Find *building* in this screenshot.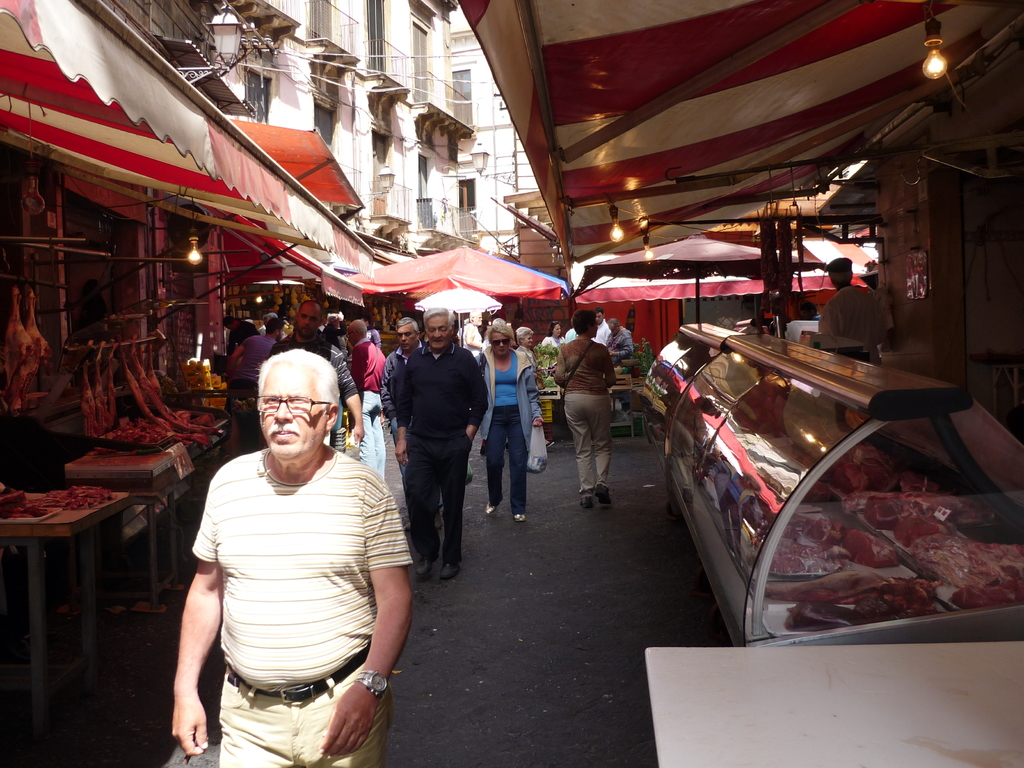
The bounding box for *building* is 449,33,518,256.
